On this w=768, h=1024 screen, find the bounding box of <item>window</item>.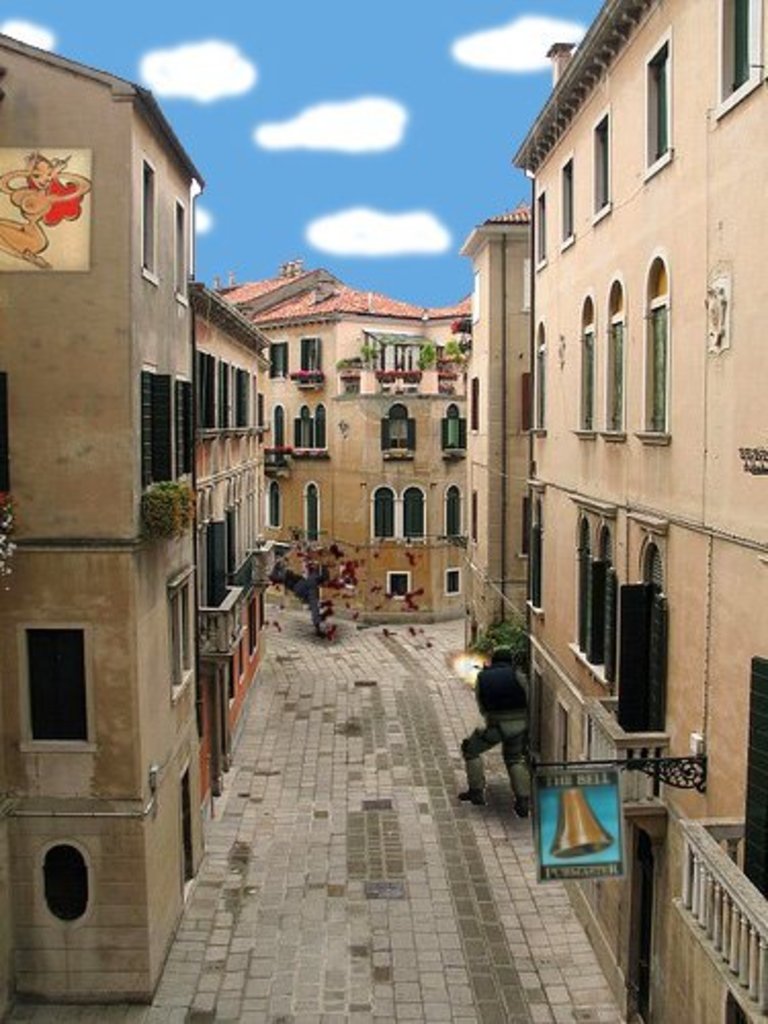
Bounding box: locate(387, 569, 412, 600).
